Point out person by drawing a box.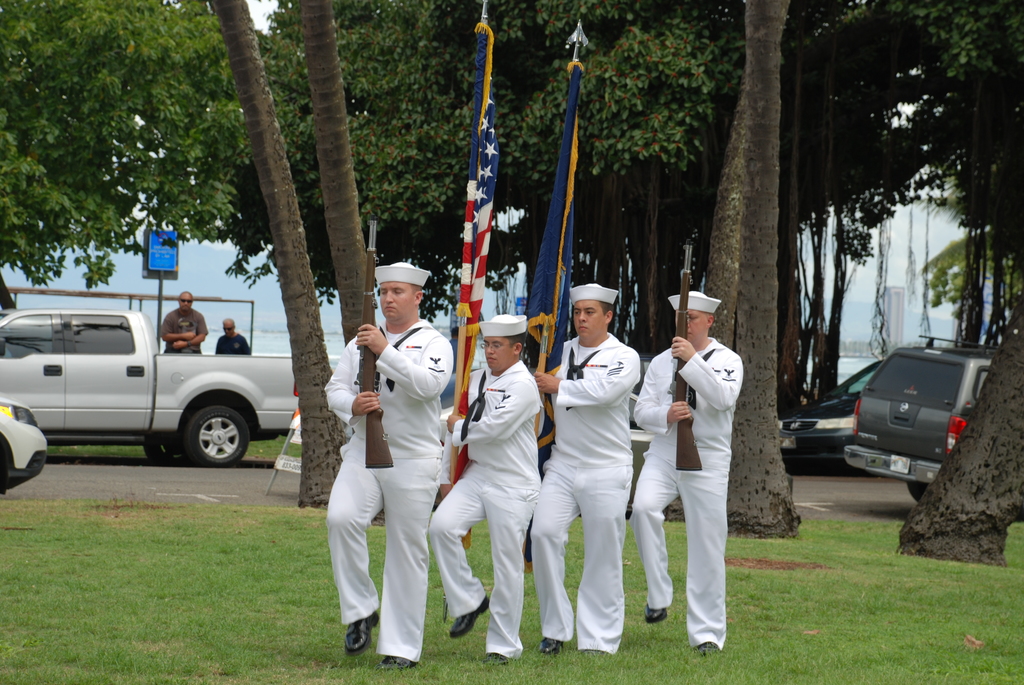
{"left": 530, "top": 280, "right": 641, "bottom": 659}.
